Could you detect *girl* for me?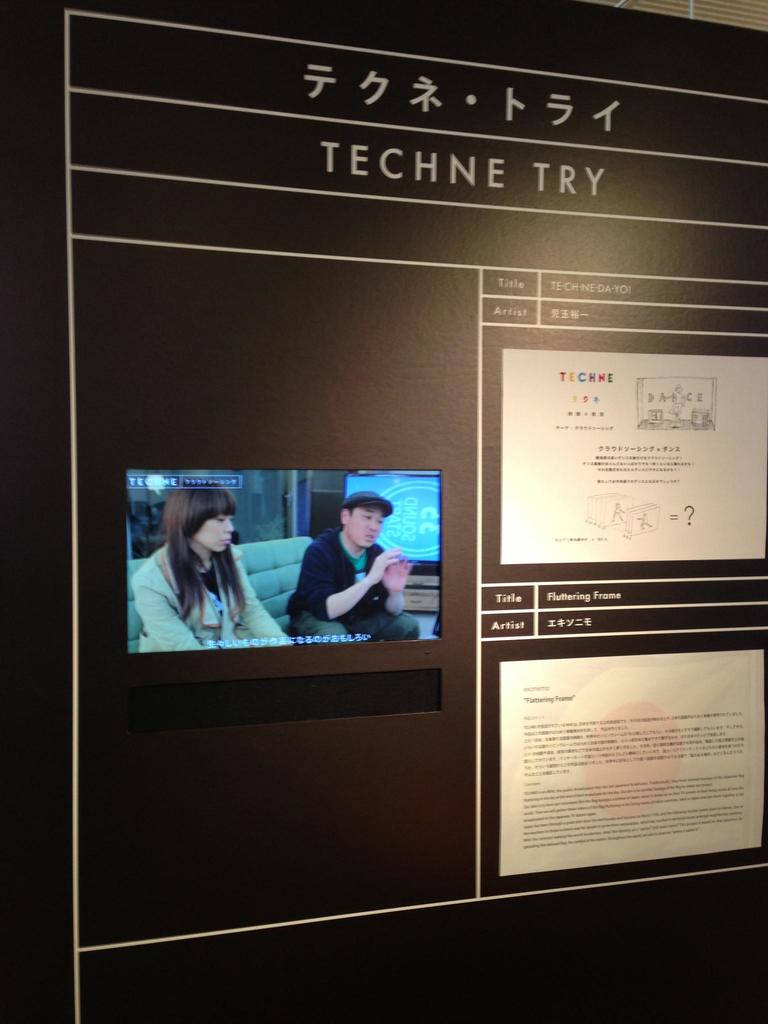
Detection result: [left=132, top=483, right=285, bottom=652].
